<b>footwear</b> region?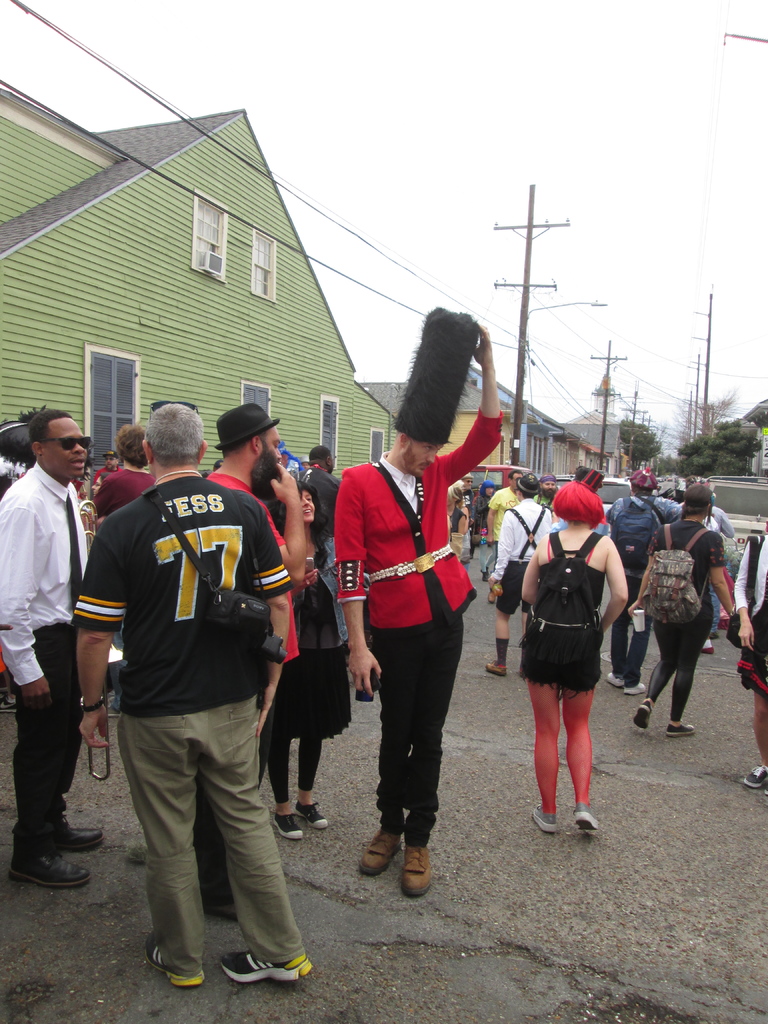
crop(67, 825, 102, 850)
